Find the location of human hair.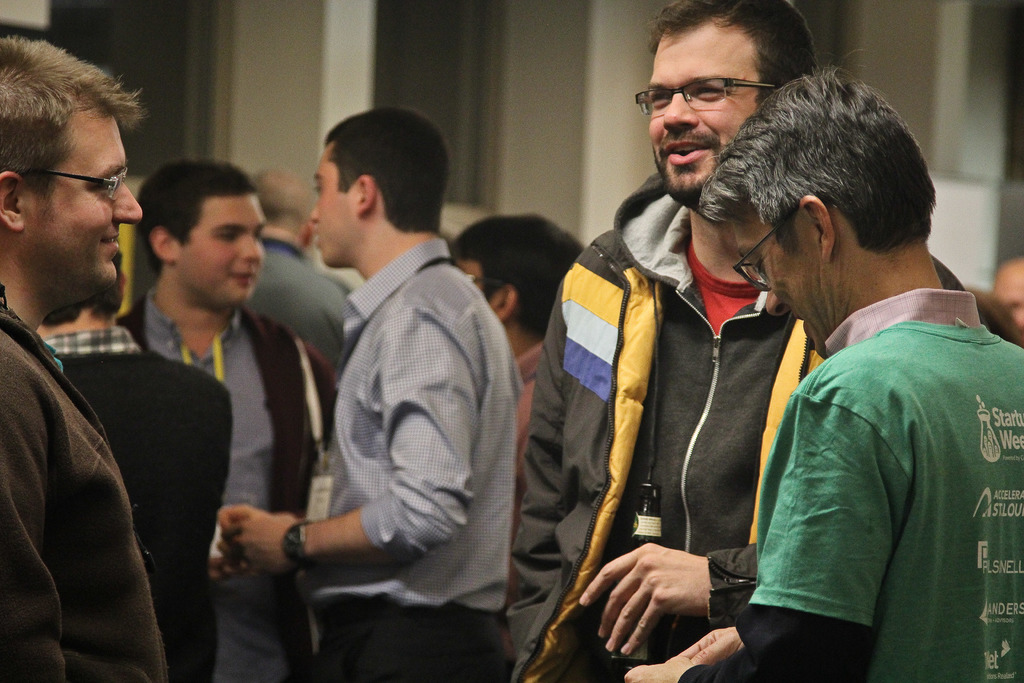
Location: bbox=[649, 0, 819, 98].
